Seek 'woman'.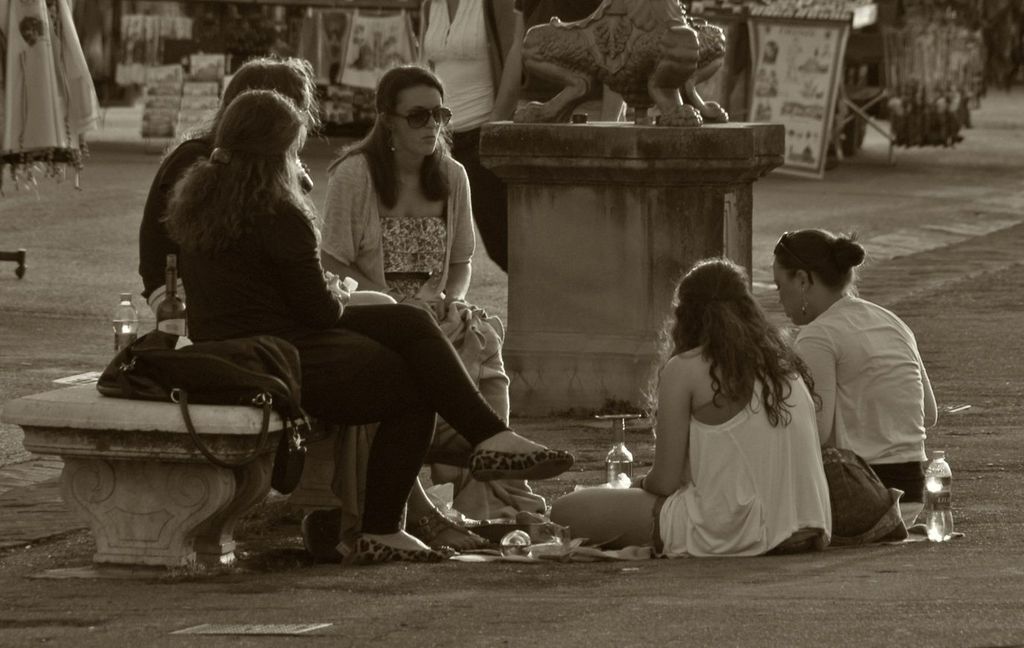
Rect(768, 225, 944, 501).
